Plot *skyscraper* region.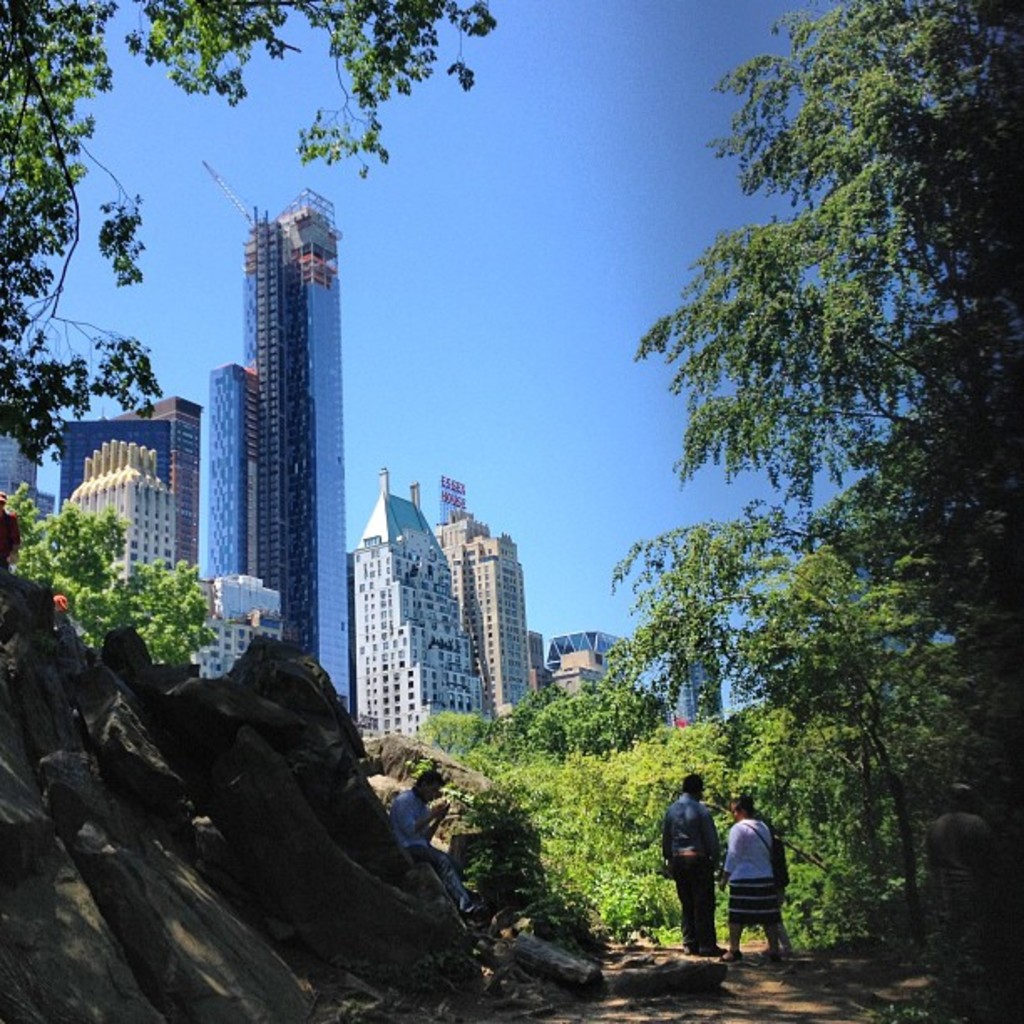
Plotted at bbox(346, 474, 490, 738).
